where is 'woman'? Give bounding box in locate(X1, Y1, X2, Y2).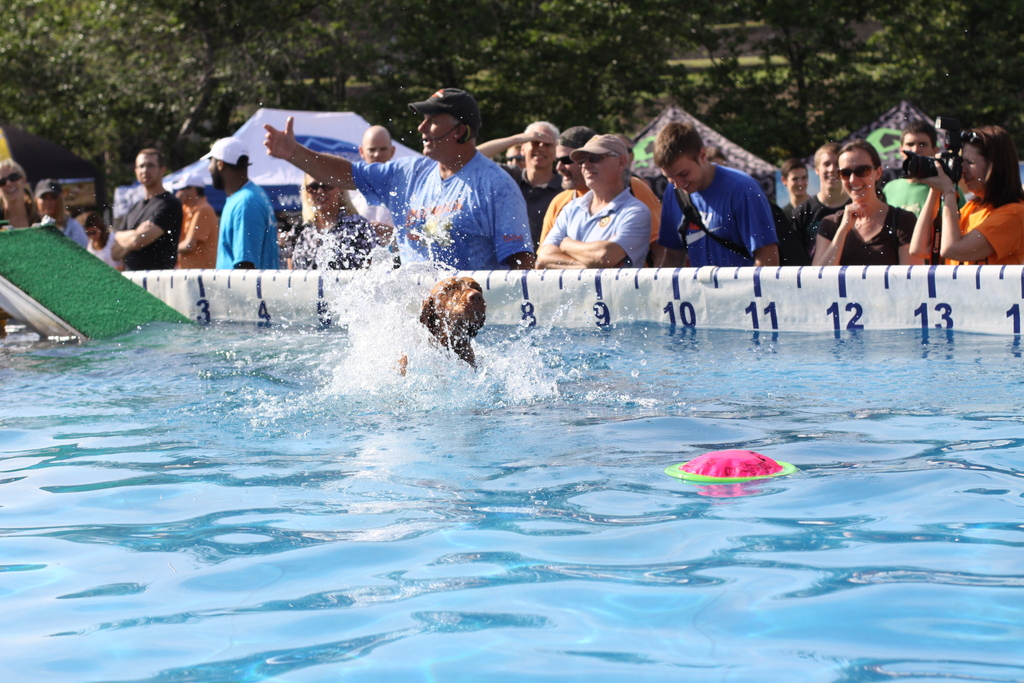
locate(908, 126, 1023, 265).
